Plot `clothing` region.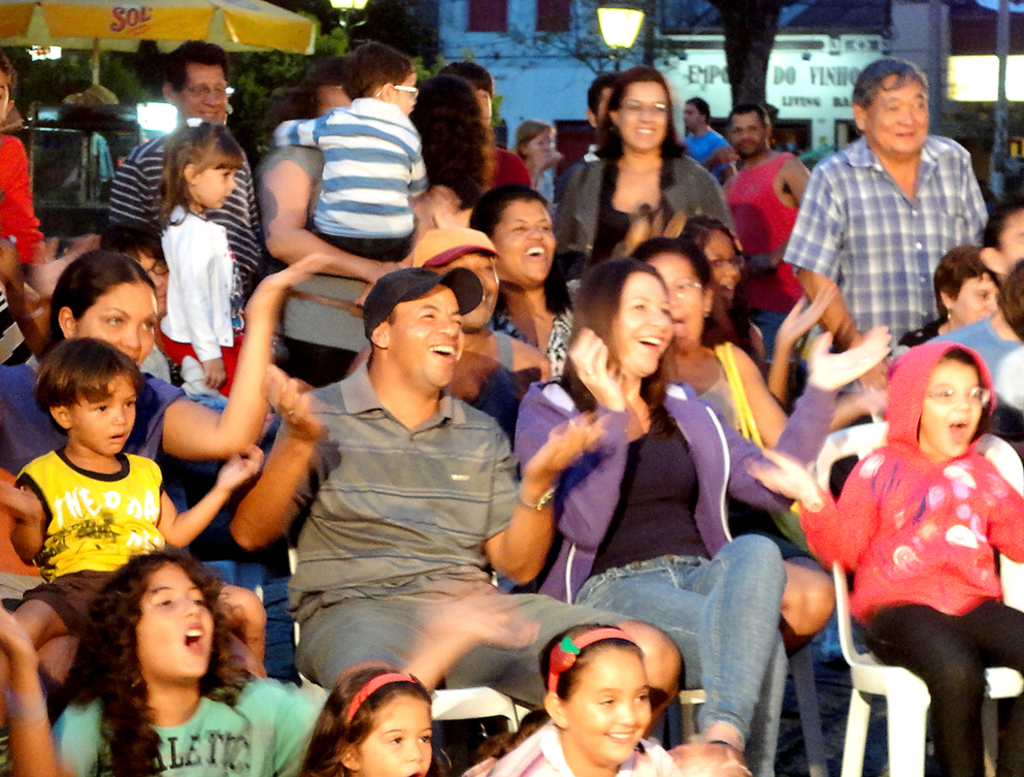
Plotted at left=23, top=439, right=208, bottom=633.
